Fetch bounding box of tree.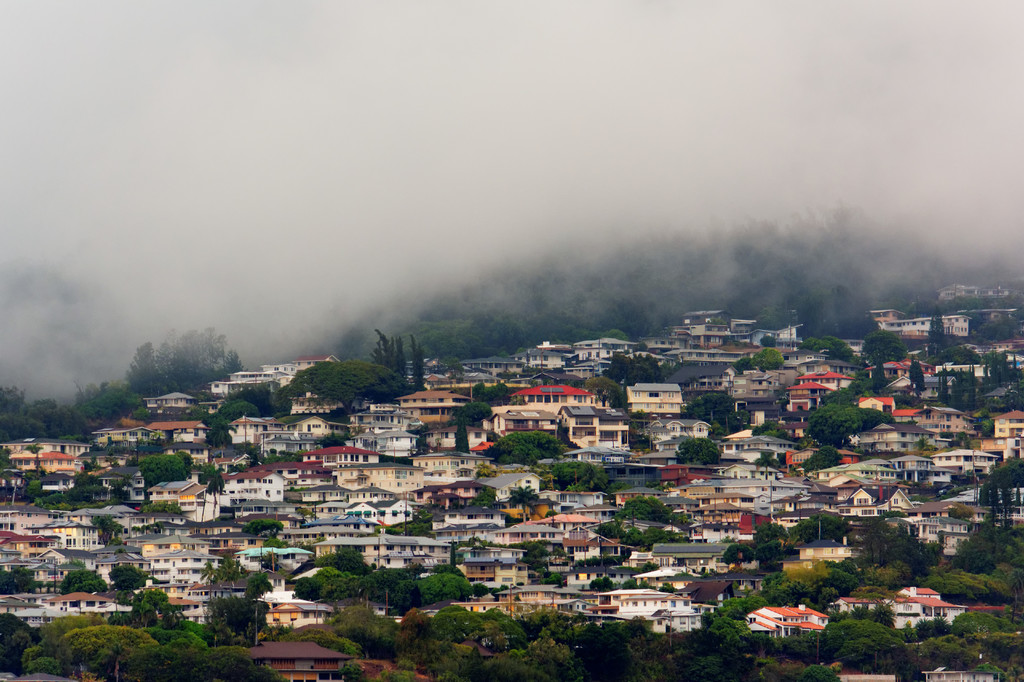
Bbox: pyautogui.locateOnScreen(133, 579, 168, 630).
